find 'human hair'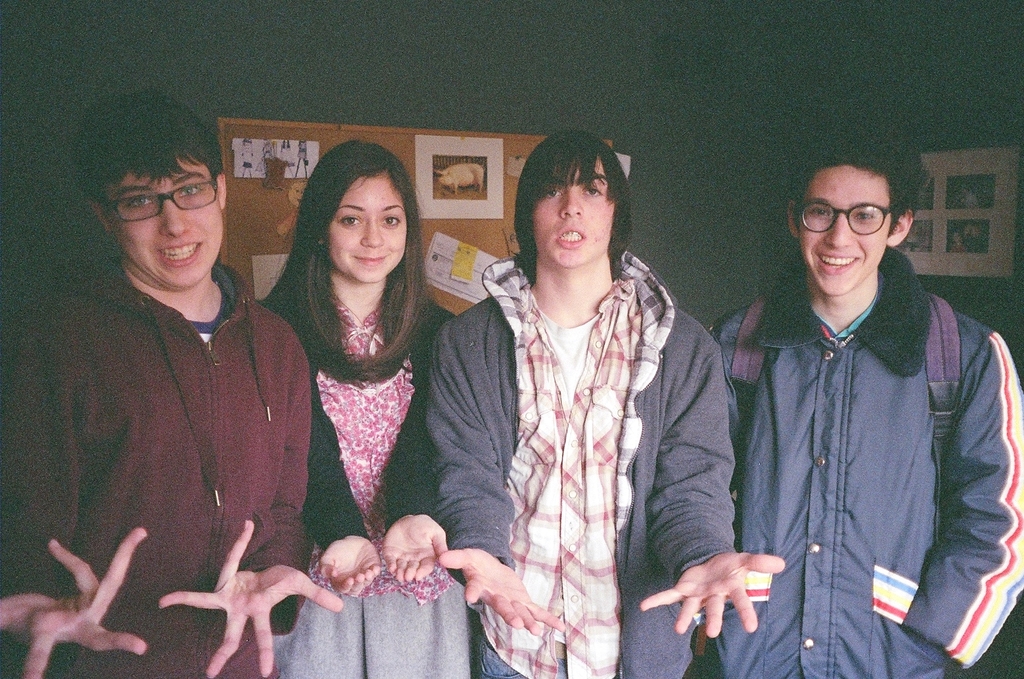
[78, 90, 222, 253]
